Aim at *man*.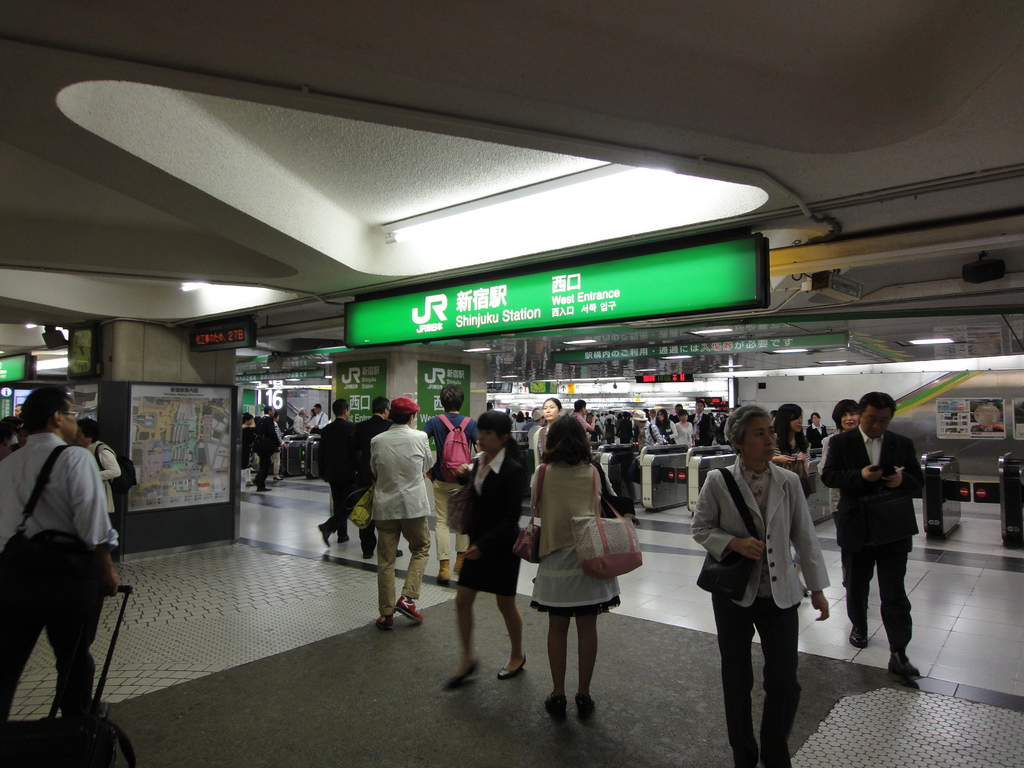
Aimed at bbox=(251, 406, 280, 490).
